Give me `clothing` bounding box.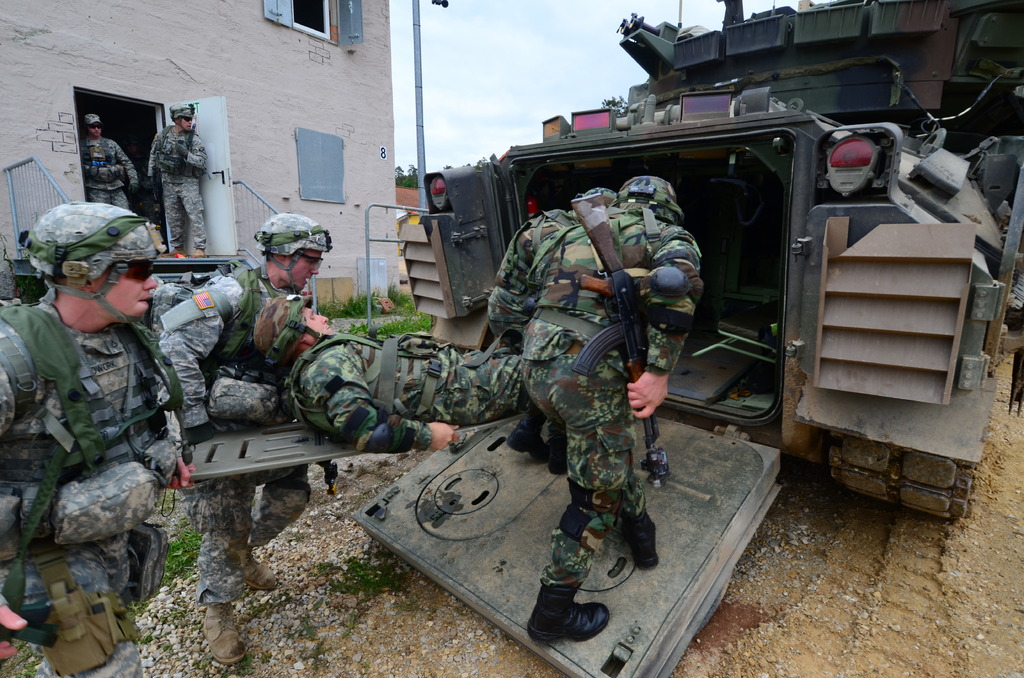
crop(0, 299, 180, 677).
